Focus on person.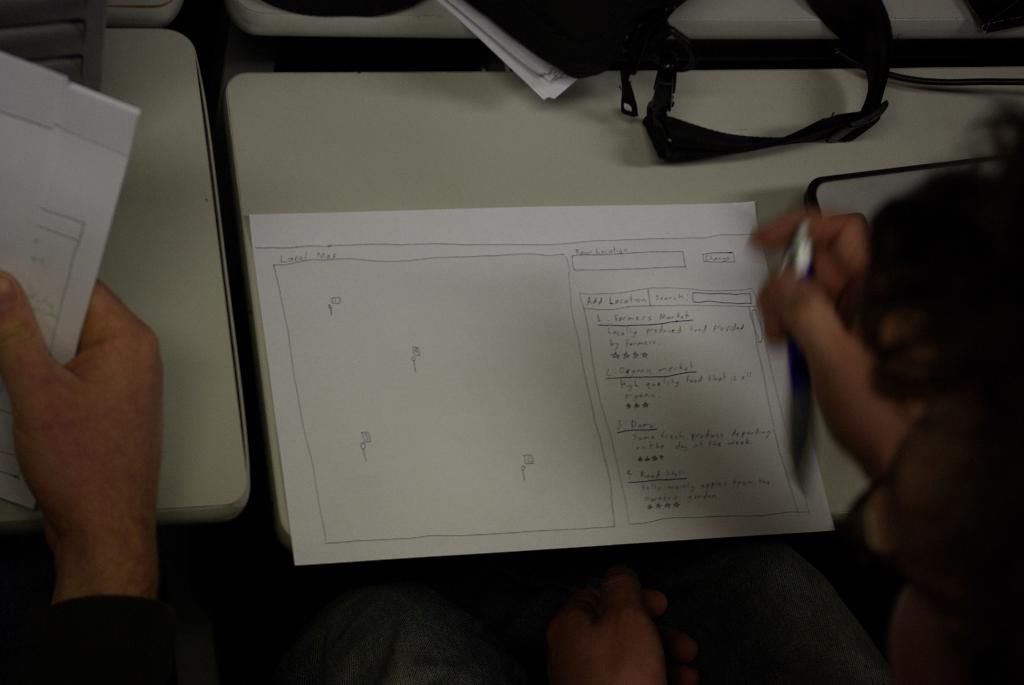
Focused at detection(0, 267, 199, 684).
